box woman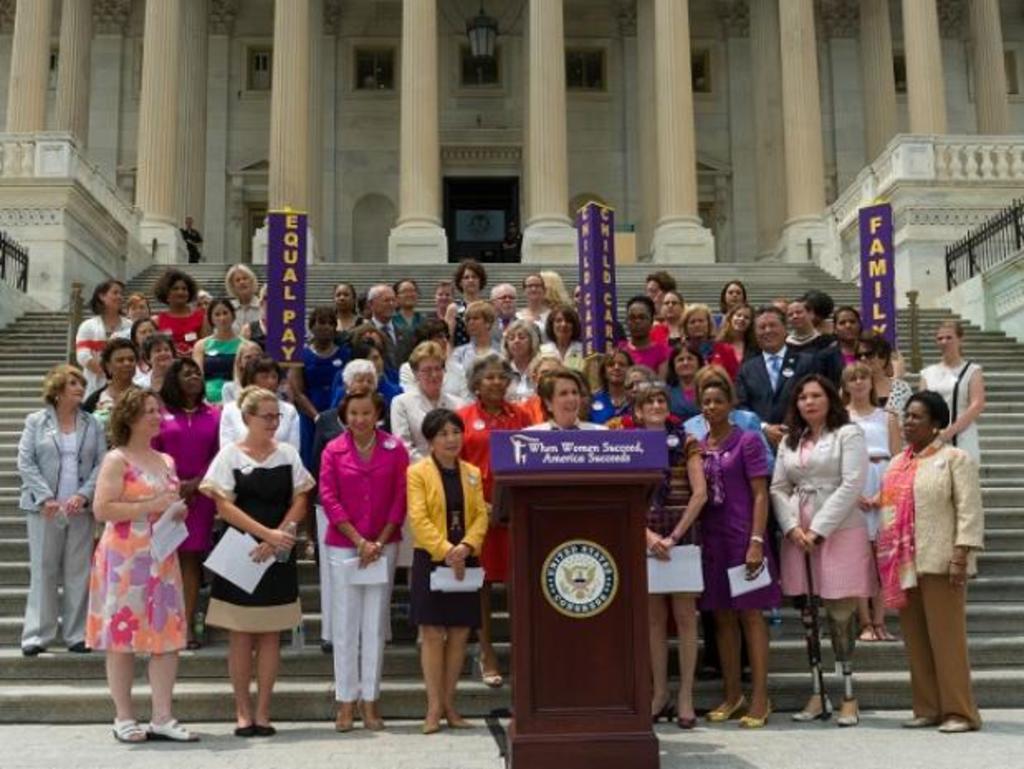
199/384/319/738
